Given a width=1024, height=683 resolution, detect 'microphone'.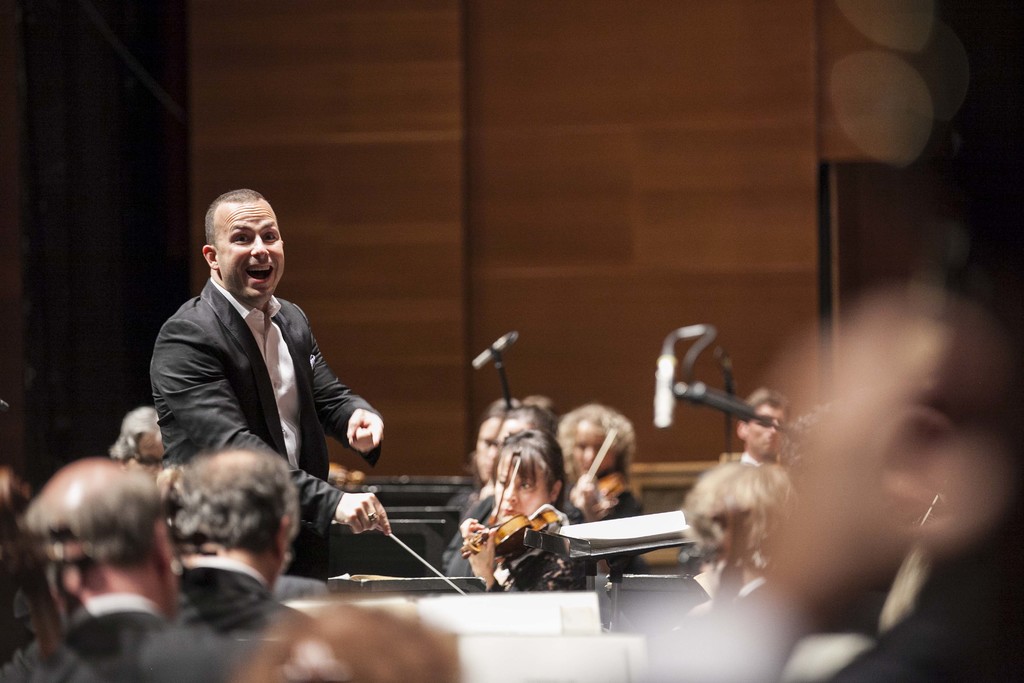
<region>470, 329, 515, 369</region>.
